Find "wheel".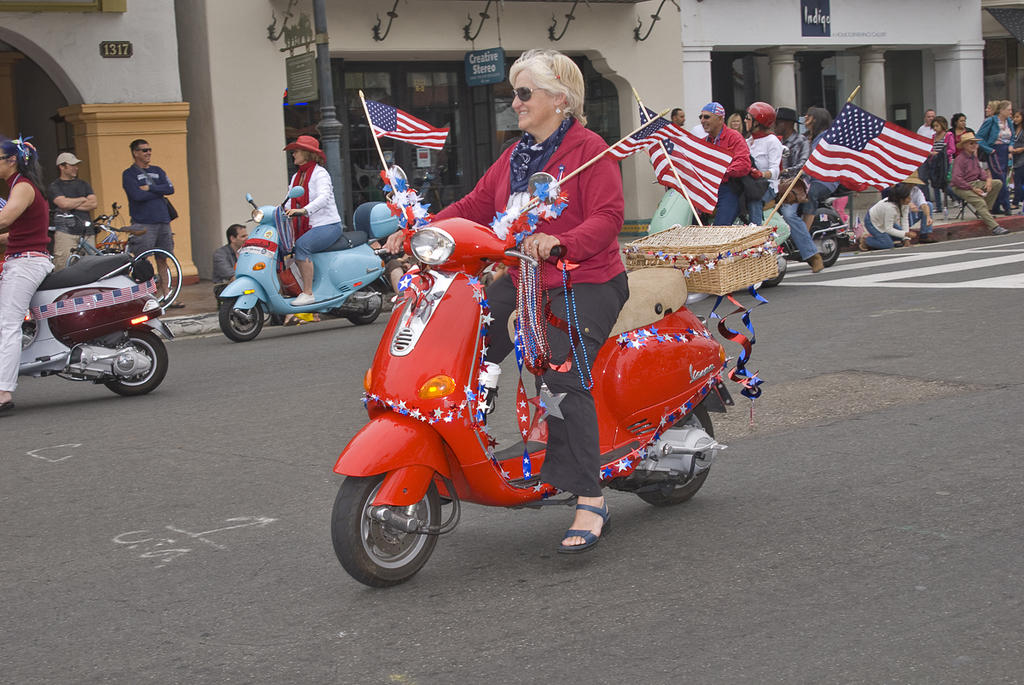
region(126, 248, 182, 309).
